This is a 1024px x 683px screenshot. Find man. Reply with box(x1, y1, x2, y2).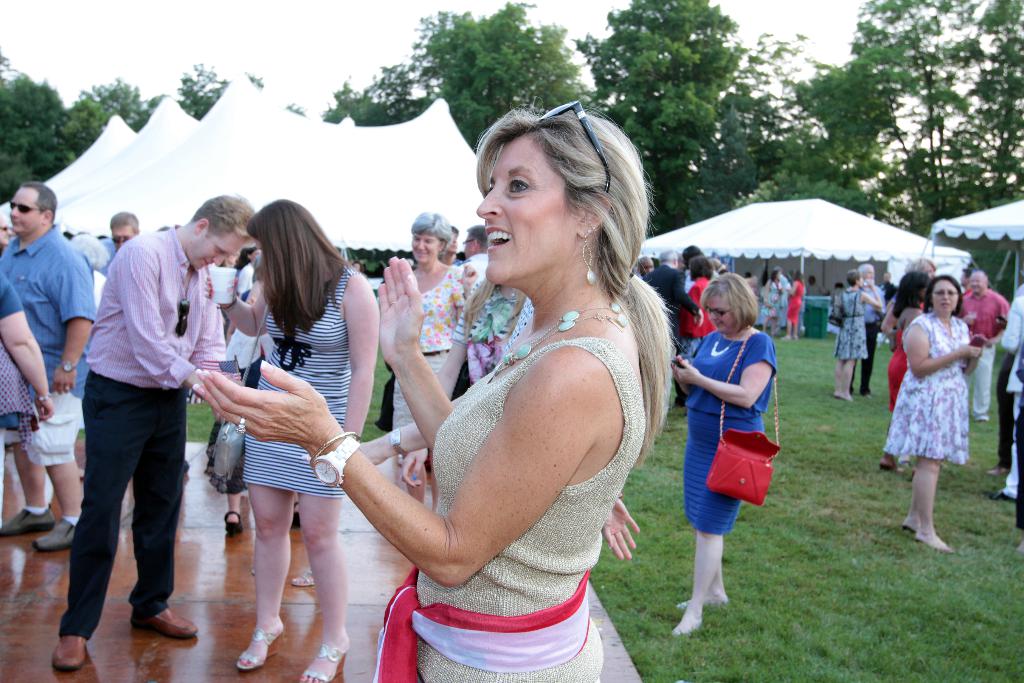
box(454, 226, 491, 284).
